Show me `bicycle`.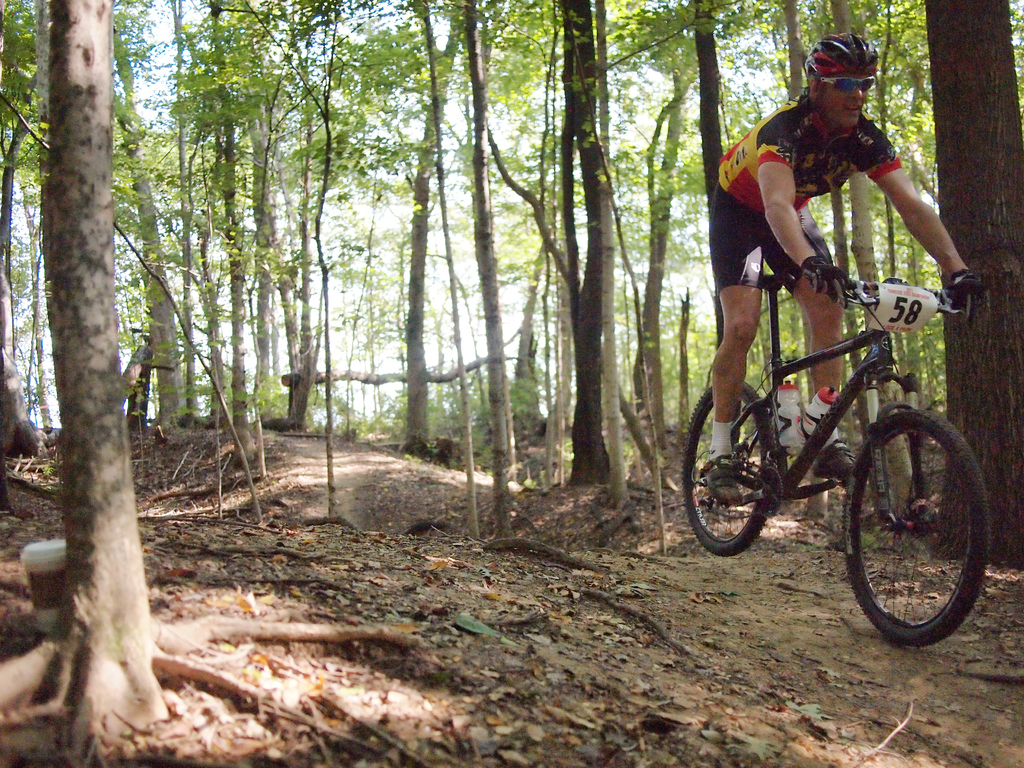
`bicycle` is here: l=687, t=237, r=994, b=637.
